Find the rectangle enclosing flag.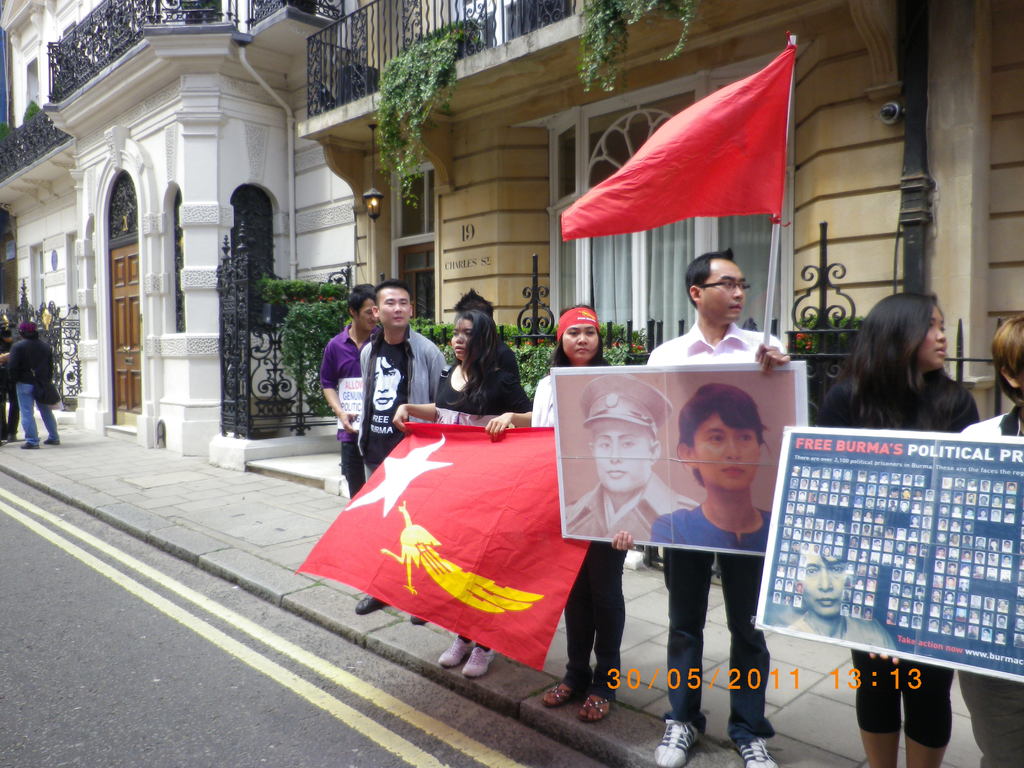
[left=296, top=426, right=595, bottom=673].
